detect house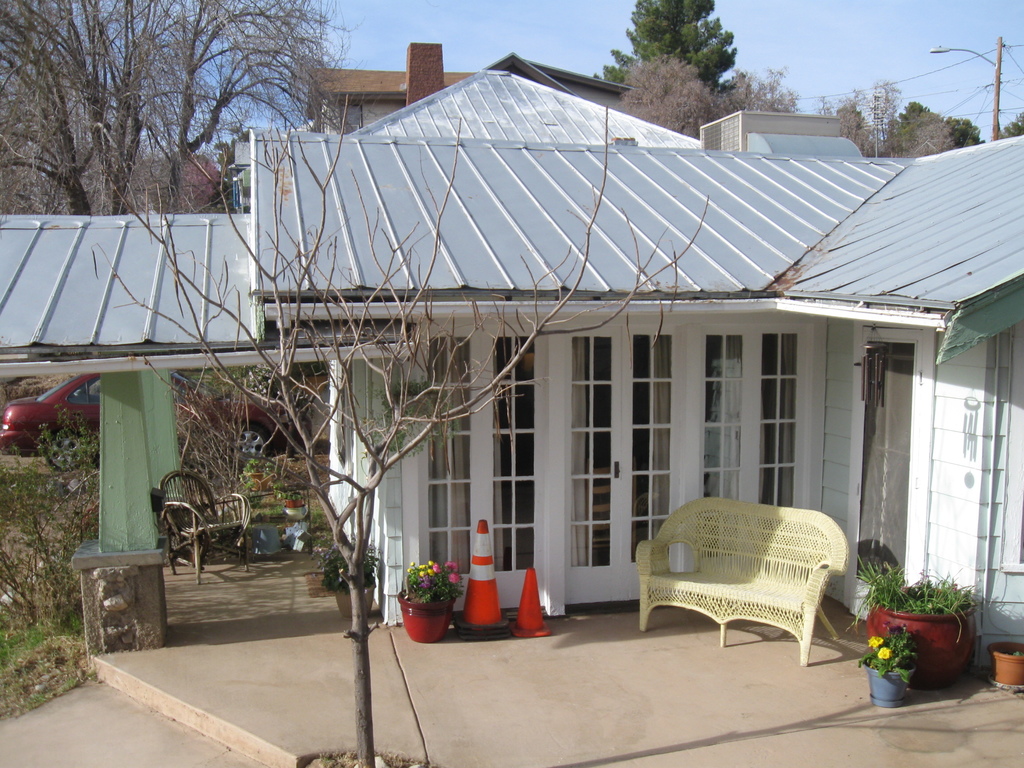
crop(0, 57, 1023, 672)
